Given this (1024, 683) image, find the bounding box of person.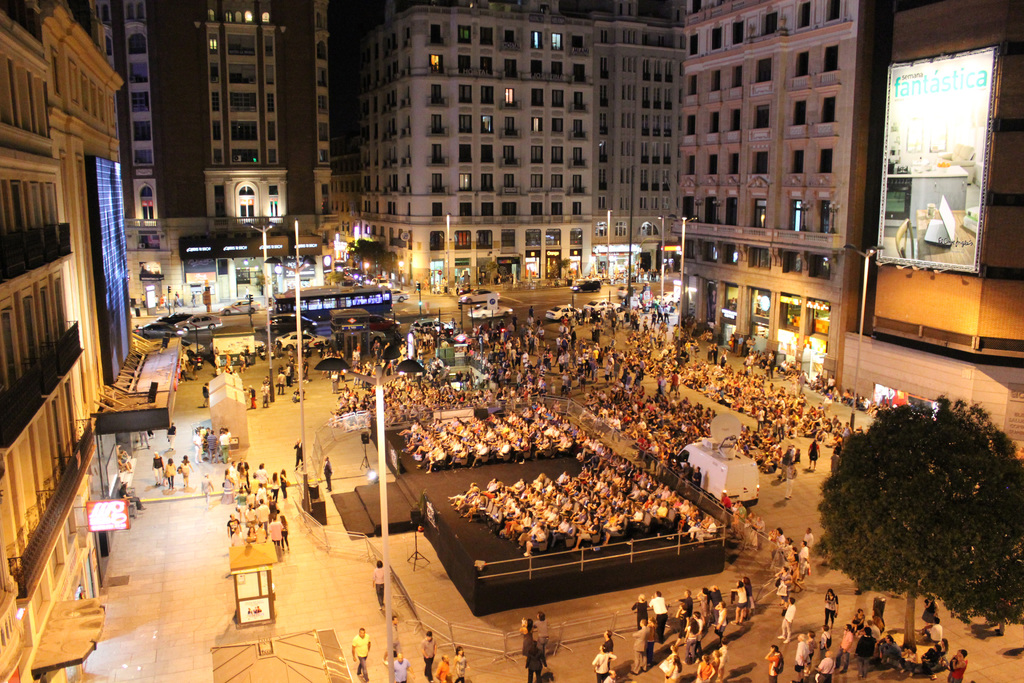
(244,505,259,540).
